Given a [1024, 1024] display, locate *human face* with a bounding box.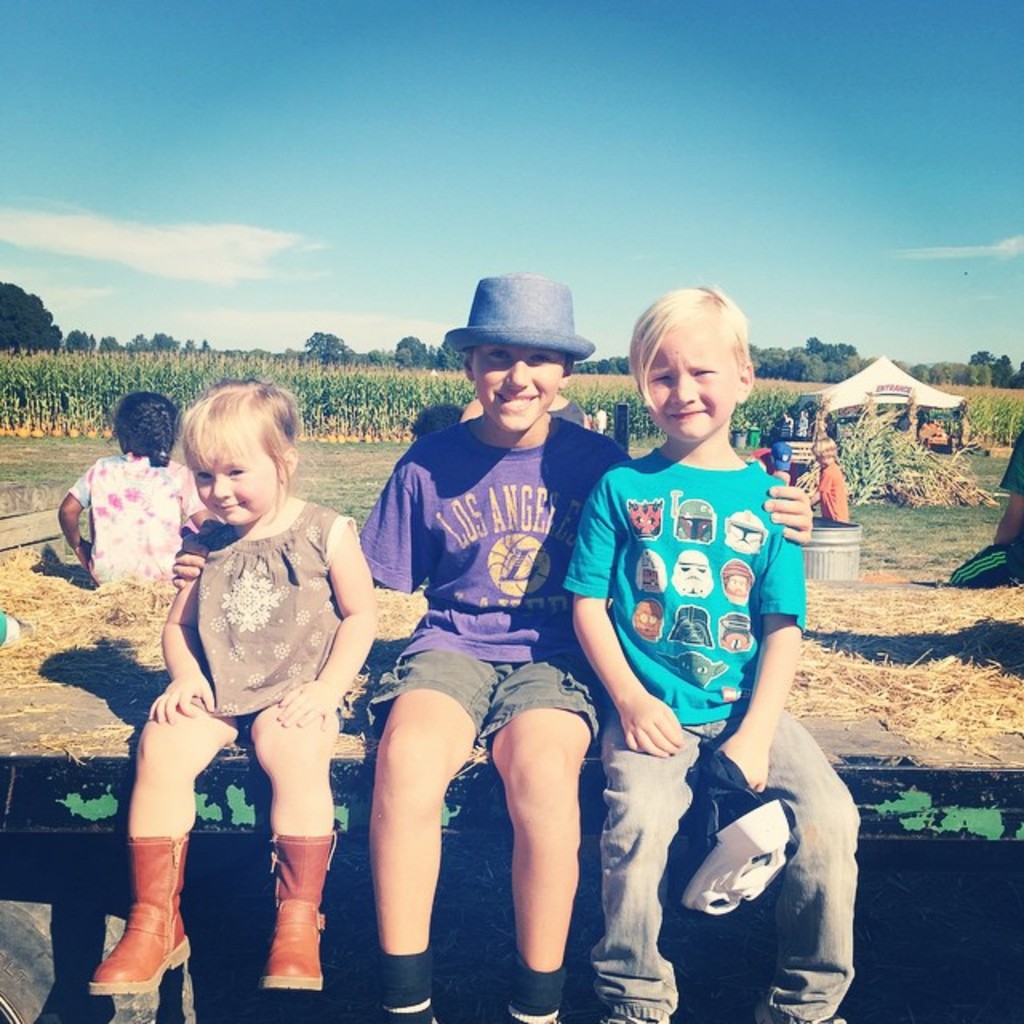
Located: bbox(645, 320, 739, 443).
